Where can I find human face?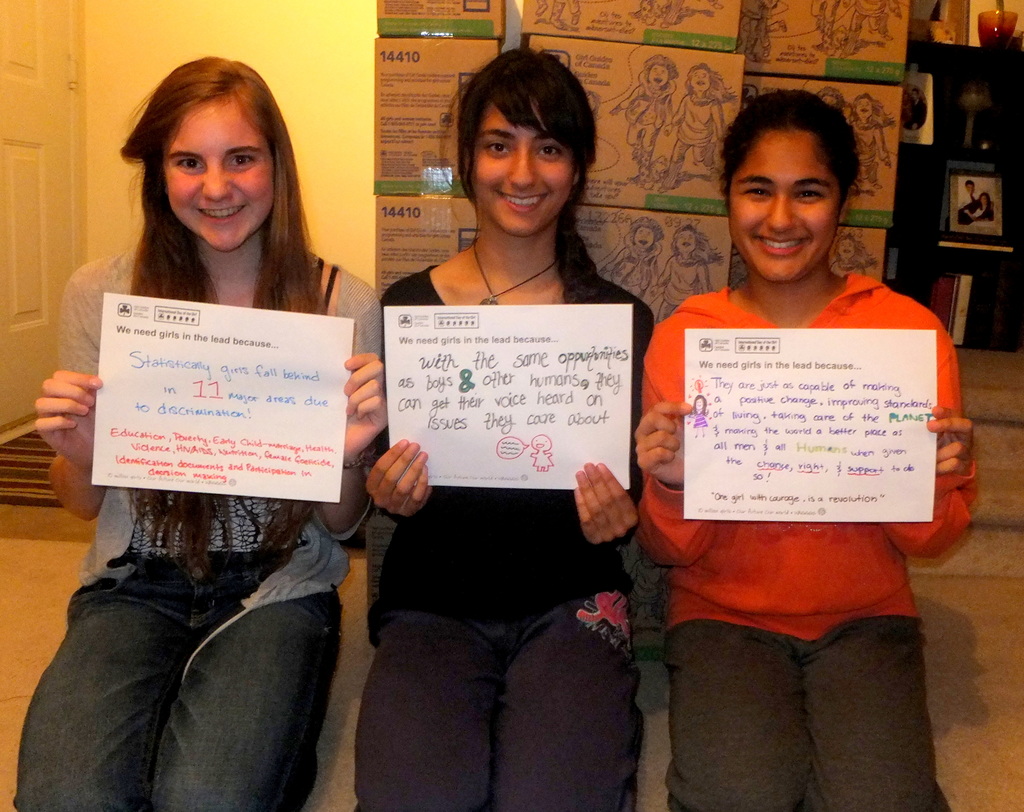
You can find it at (650,65,668,86).
